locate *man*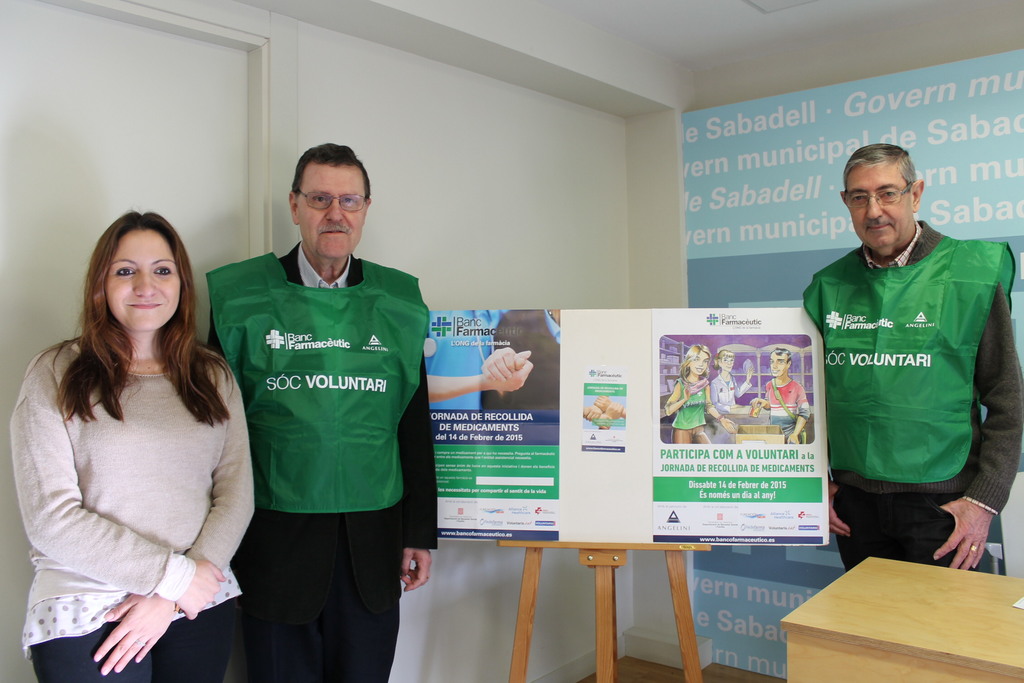
bbox(785, 123, 1023, 601)
